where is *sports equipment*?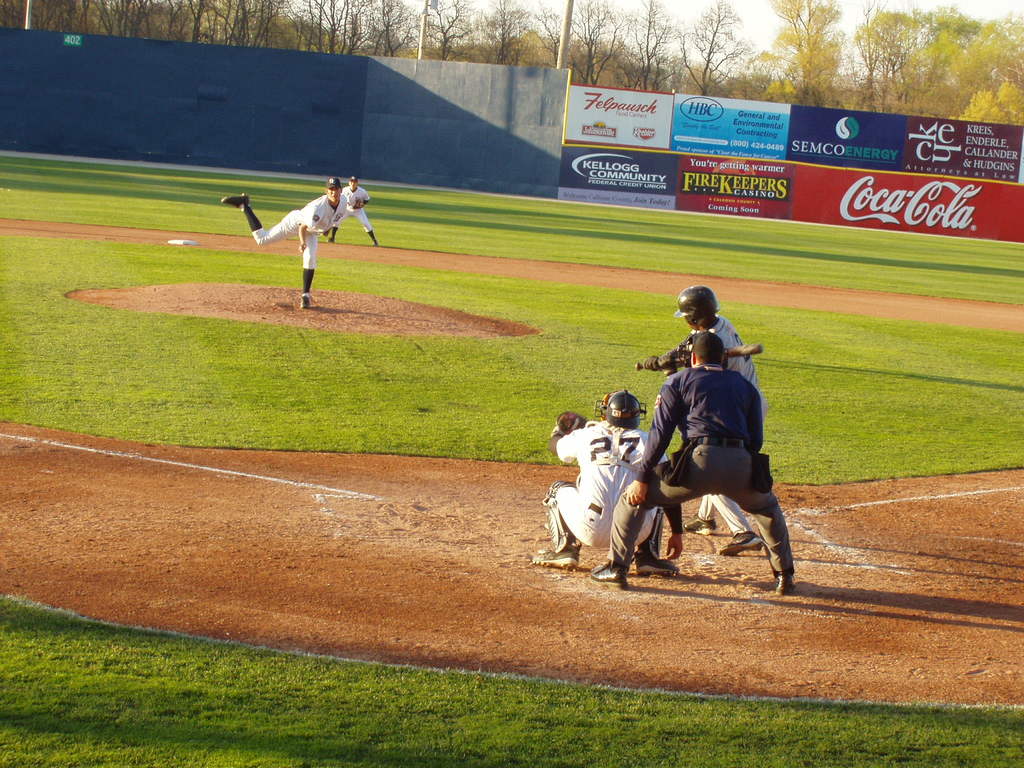
bbox=[633, 341, 763, 369].
